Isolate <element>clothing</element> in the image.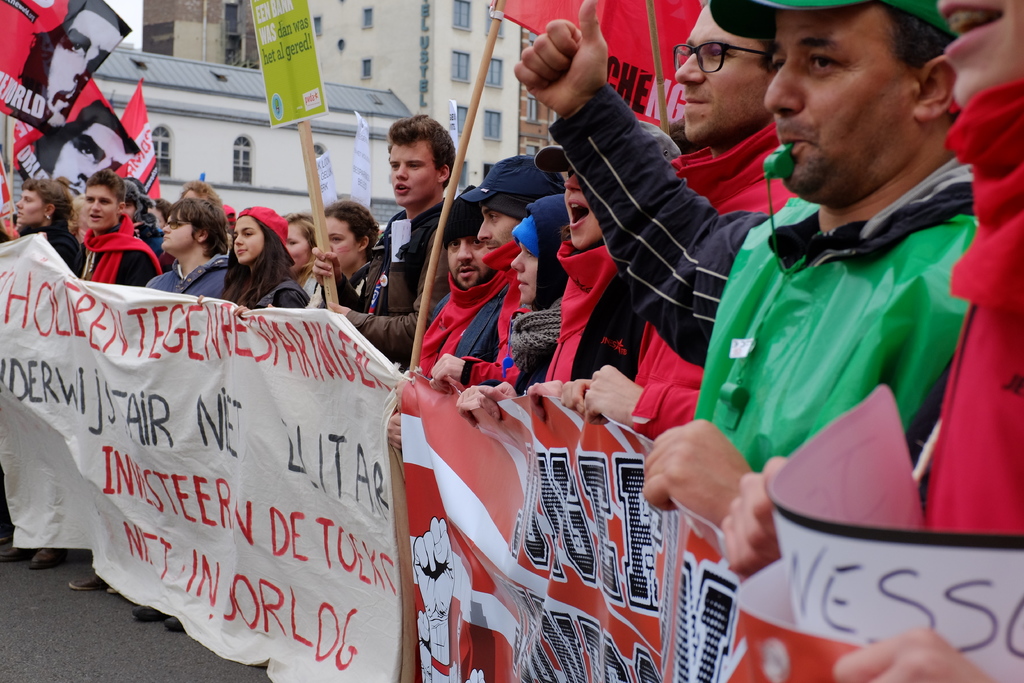
Isolated region: <region>913, 73, 1023, 536</region>.
